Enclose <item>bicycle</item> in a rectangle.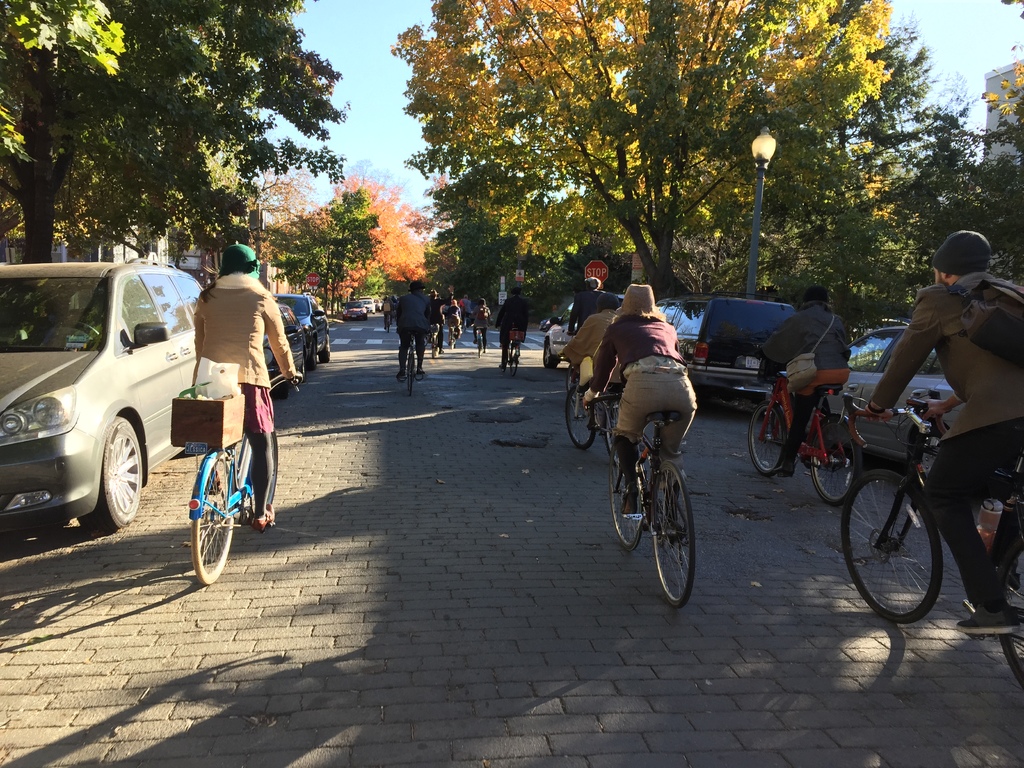
pyautogui.locateOnScreen(749, 349, 861, 506).
